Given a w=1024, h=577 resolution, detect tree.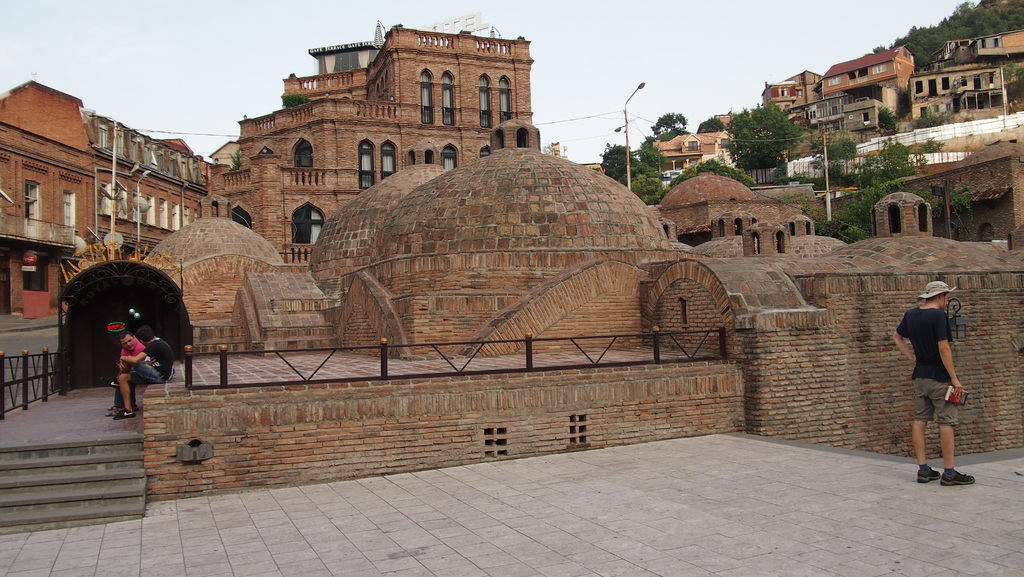
{"left": 876, "top": 107, "right": 907, "bottom": 133}.
